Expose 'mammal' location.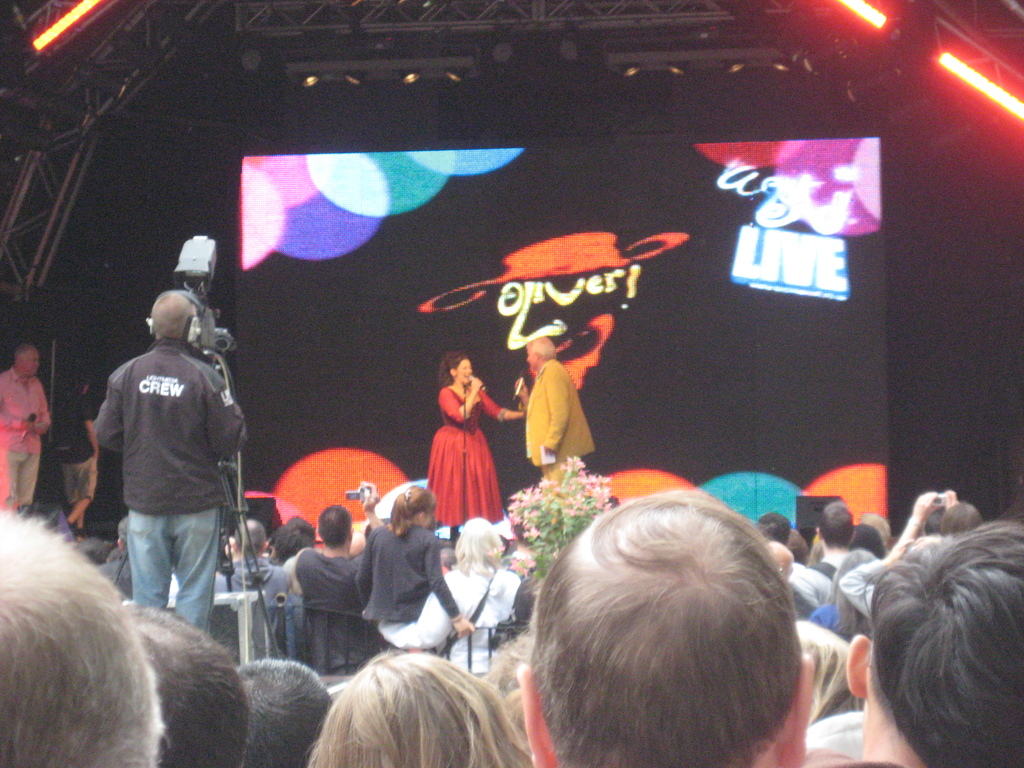
Exposed at BBox(356, 482, 477, 657).
